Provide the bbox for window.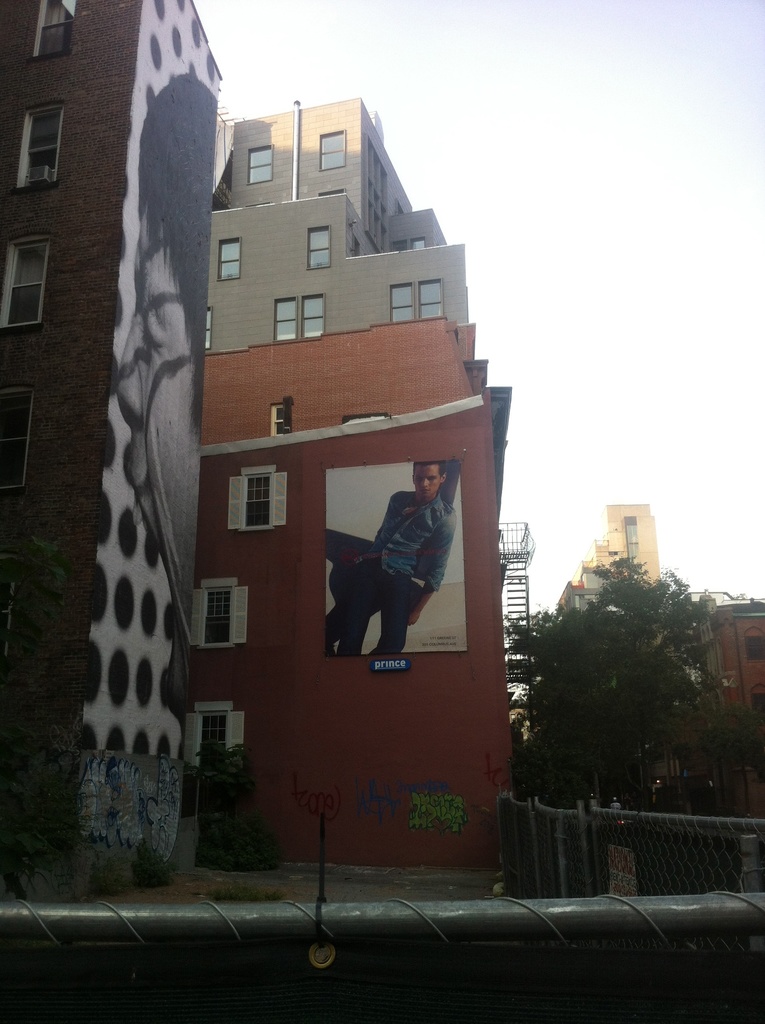
{"left": 200, "top": 575, "right": 238, "bottom": 653}.
